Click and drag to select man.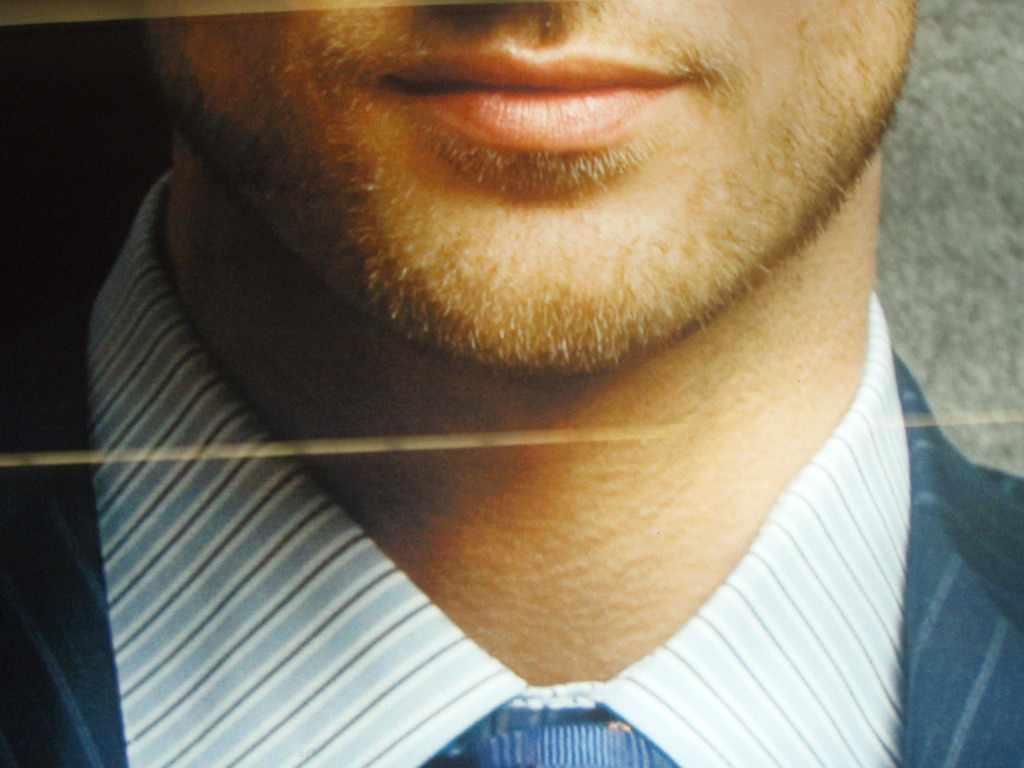
Selection: bbox=(0, 0, 1023, 718).
